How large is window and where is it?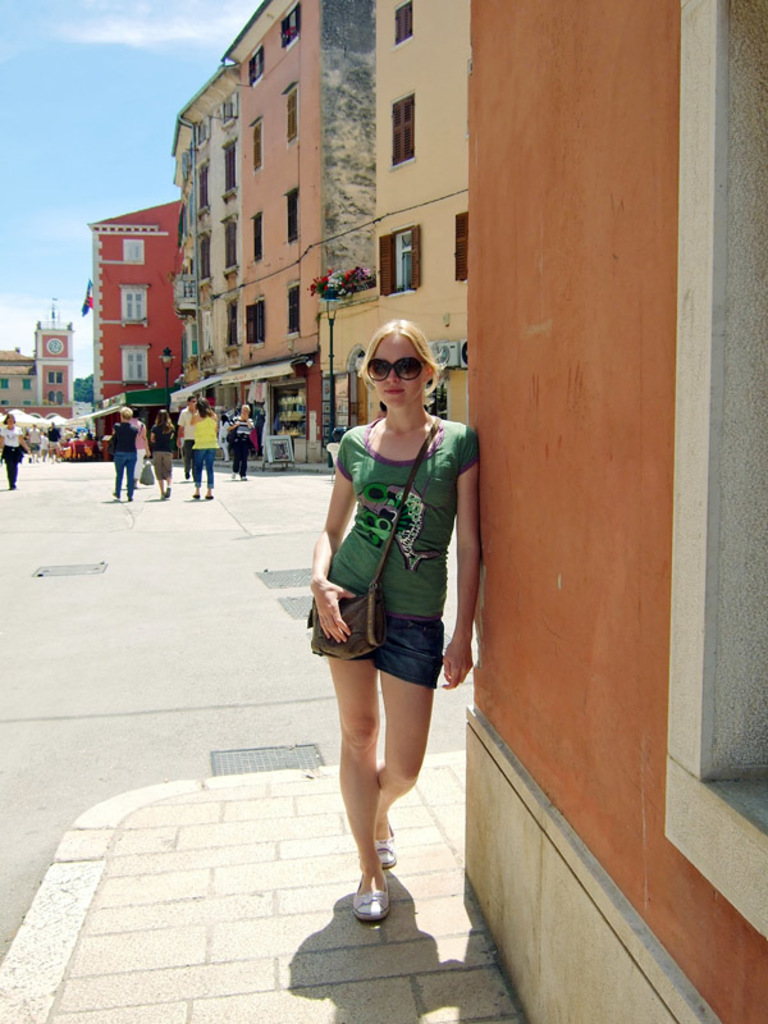
Bounding box: rect(282, 90, 300, 141).
